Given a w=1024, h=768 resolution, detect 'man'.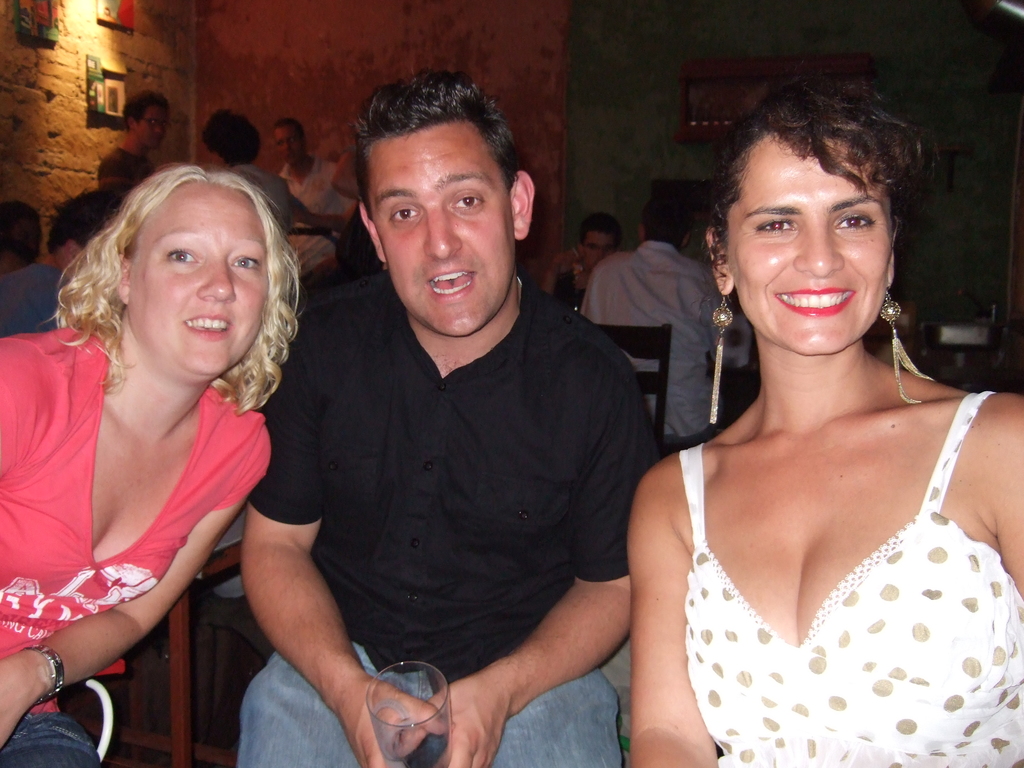
88,89,177,186.
